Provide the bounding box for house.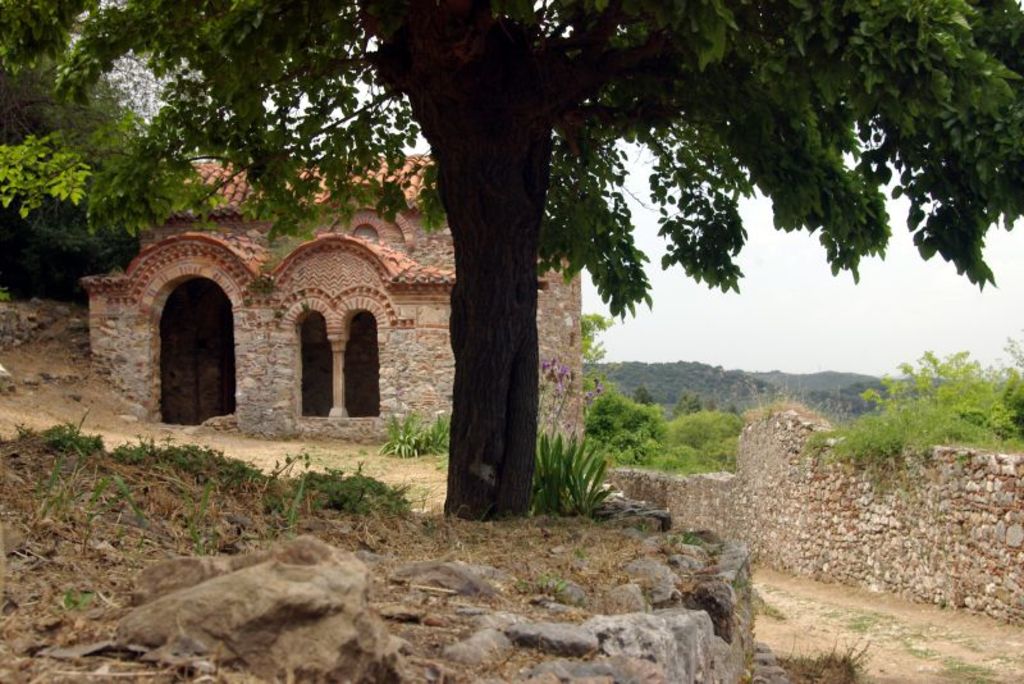
x1=81 y1=152 x2=588 y2=464.
